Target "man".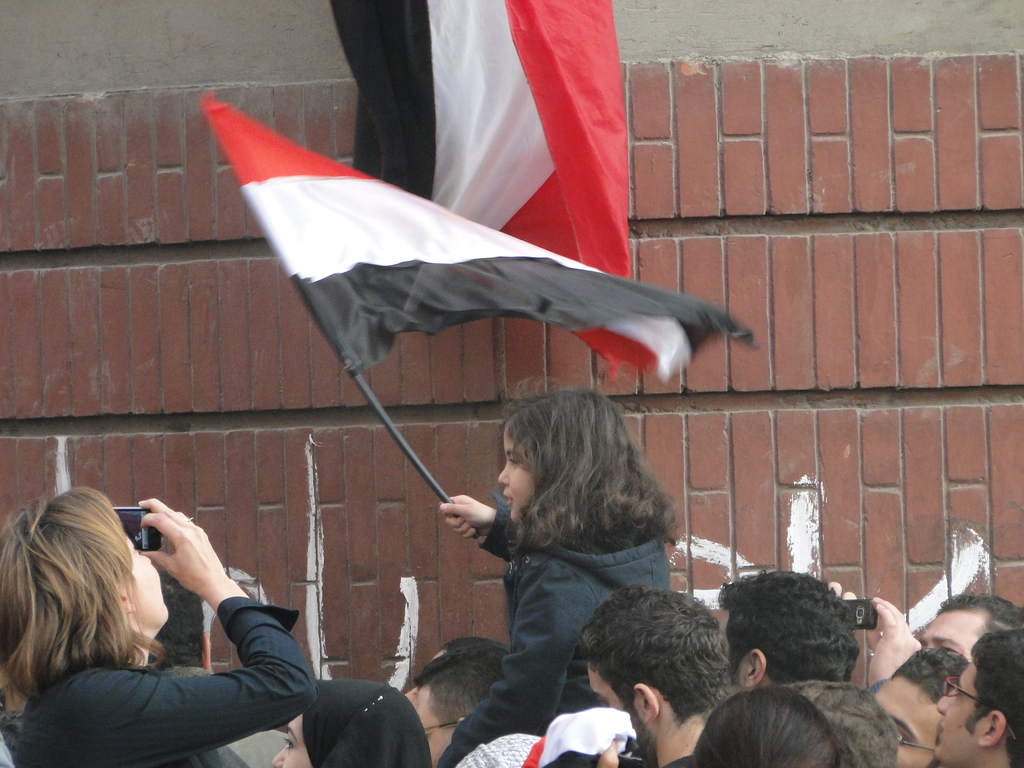
Target region: Rect(410, 644, 508, 767).
